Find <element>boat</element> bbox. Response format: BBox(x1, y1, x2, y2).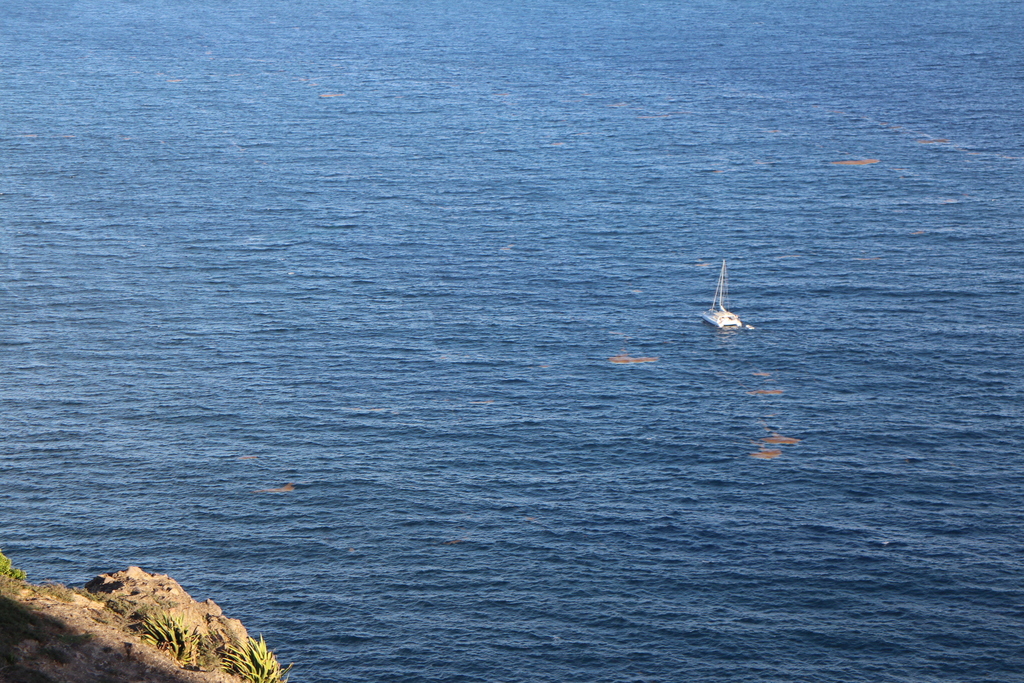
BBox(703, 264, 741, 331).
